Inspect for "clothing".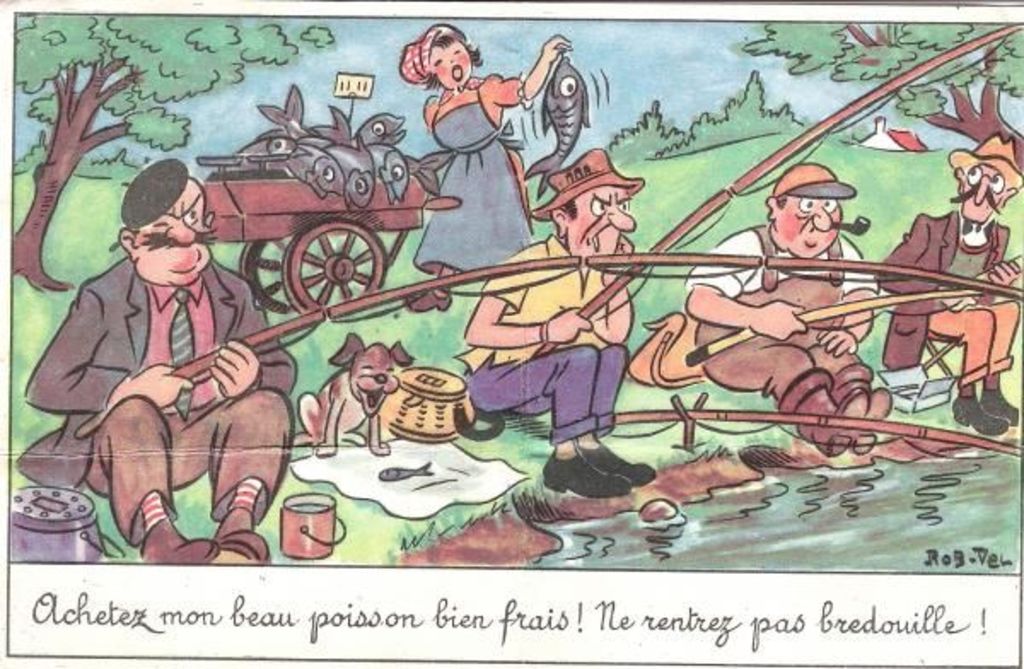
Inspection: {"x1": 693, "y1": 230, "x2": 881, "y2": 418}.
